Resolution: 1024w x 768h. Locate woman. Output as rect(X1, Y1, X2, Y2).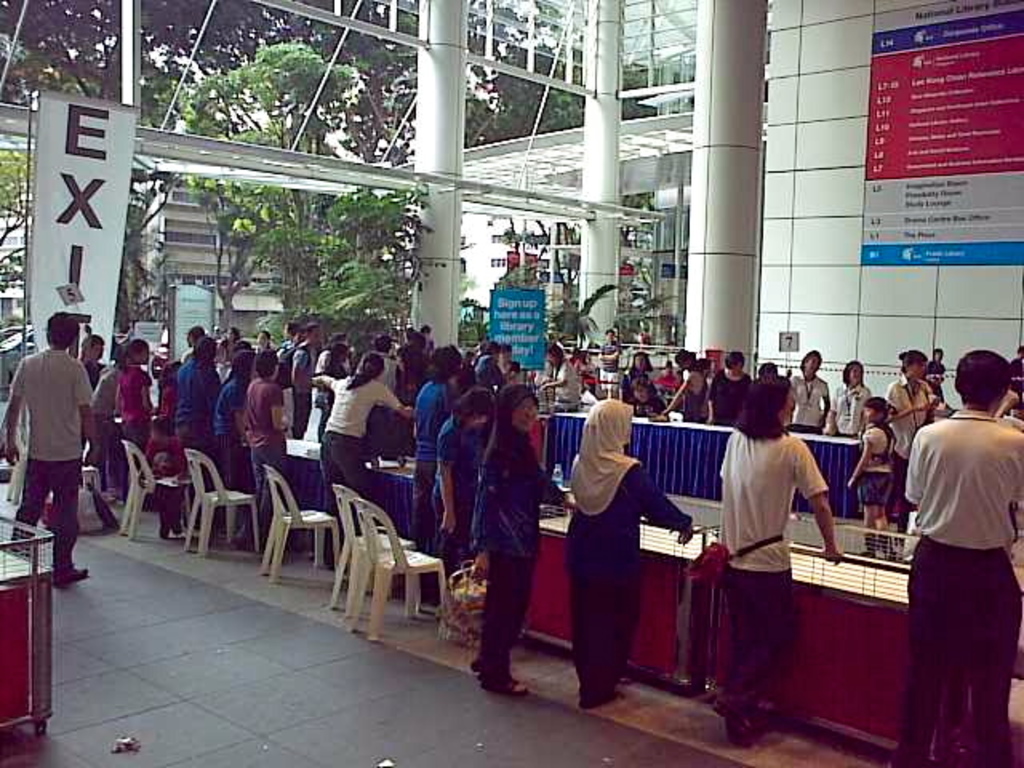
rect(542, 344, 584, 416).
